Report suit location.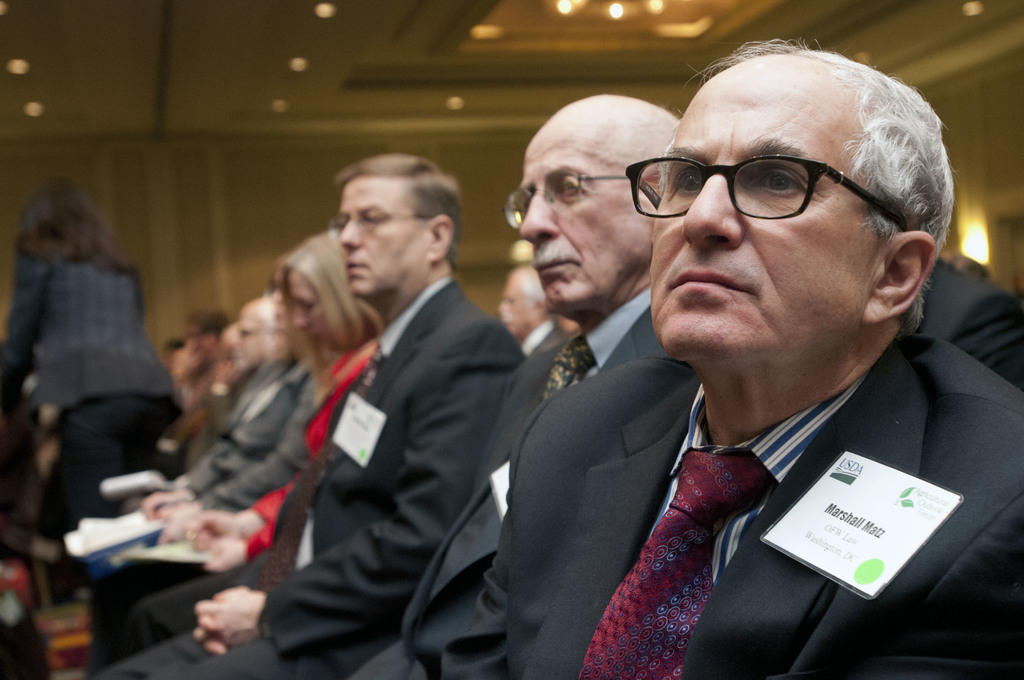
Report: (899, 234, 1023, 387).
